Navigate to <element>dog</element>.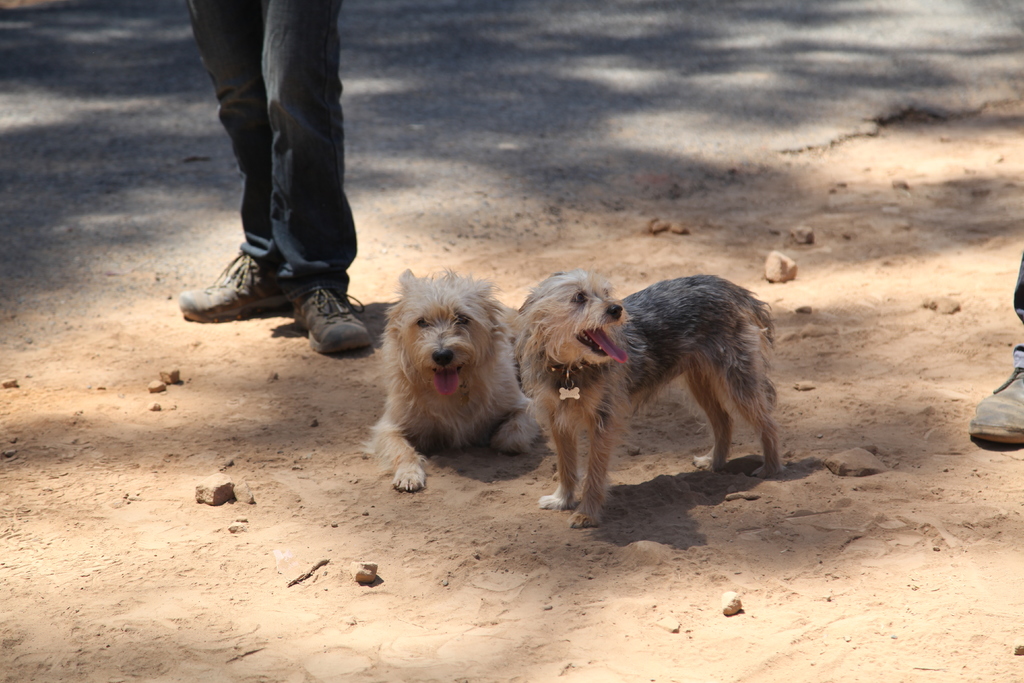
Navigation target: BBox(511, 265, 780, 528).
